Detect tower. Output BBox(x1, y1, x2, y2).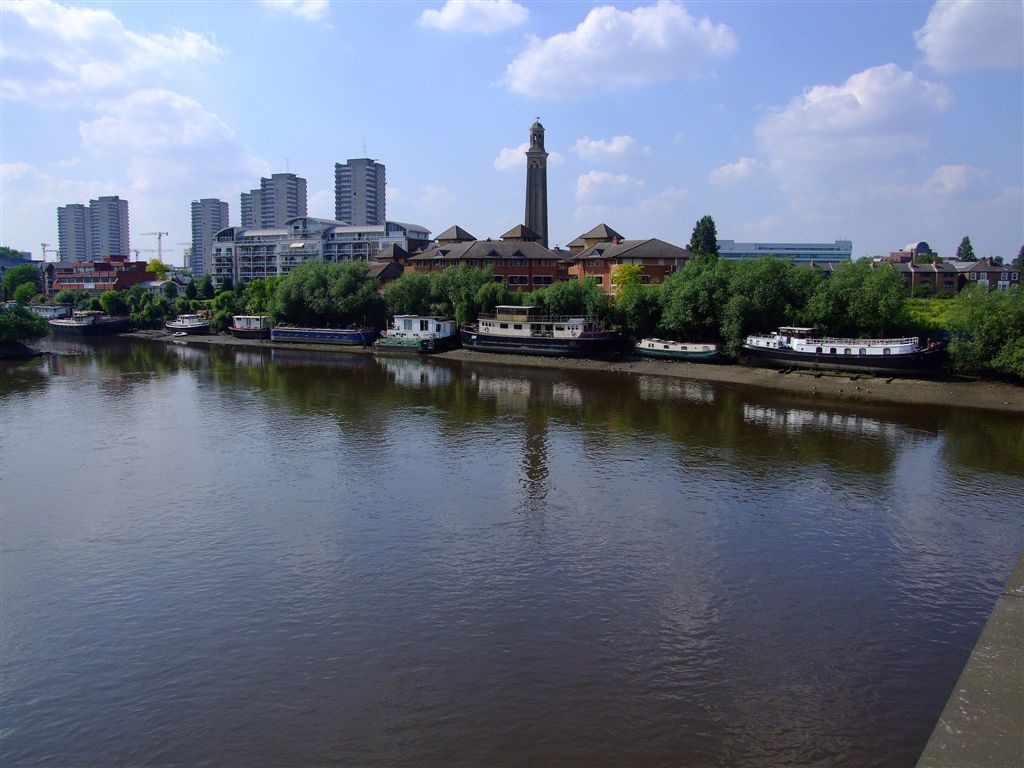
BBox(177, 243, 191, 245).
